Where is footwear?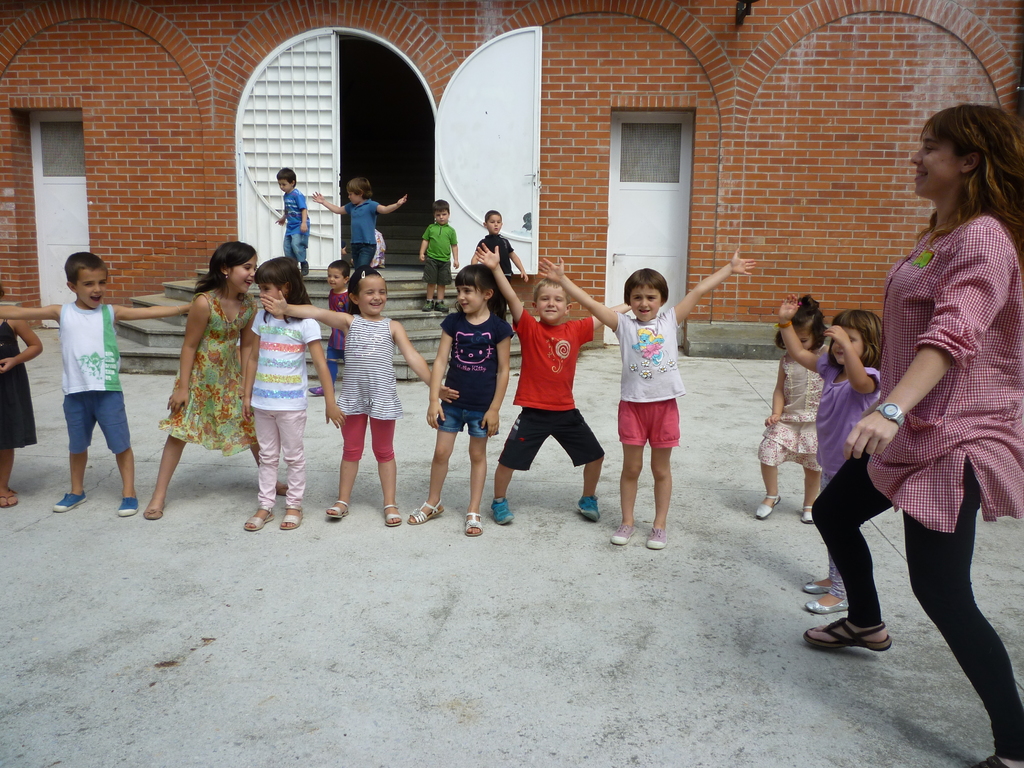
locate(808, 617, 892, 644).
